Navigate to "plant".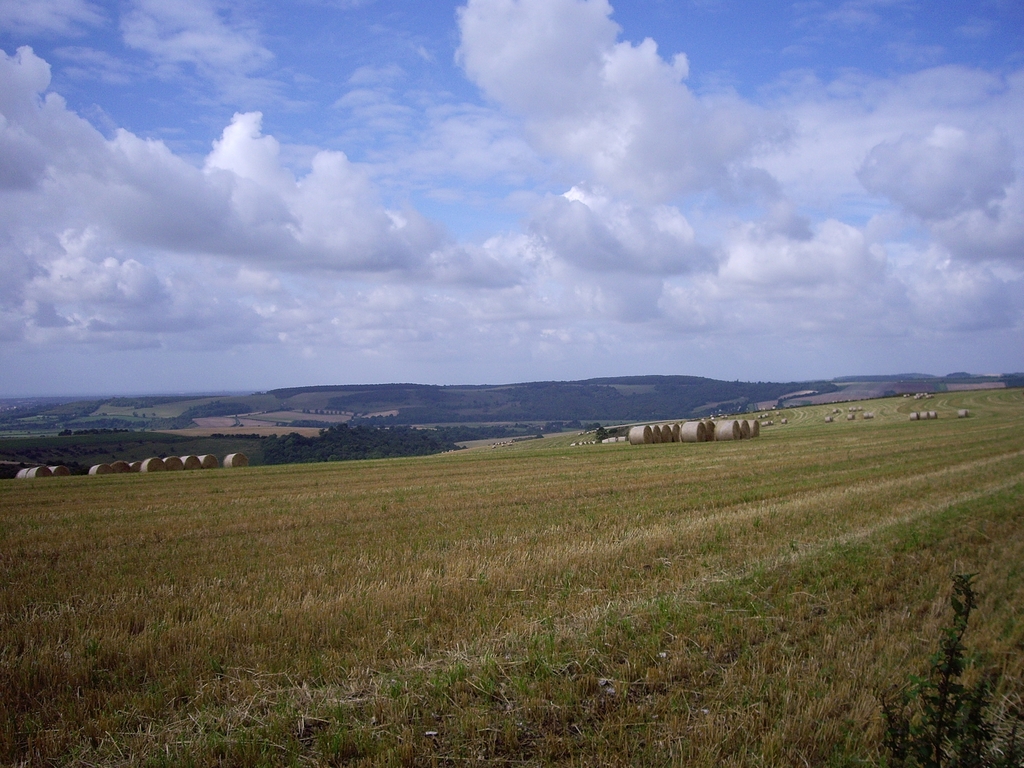
Navigation target: 874:564:998:767.
